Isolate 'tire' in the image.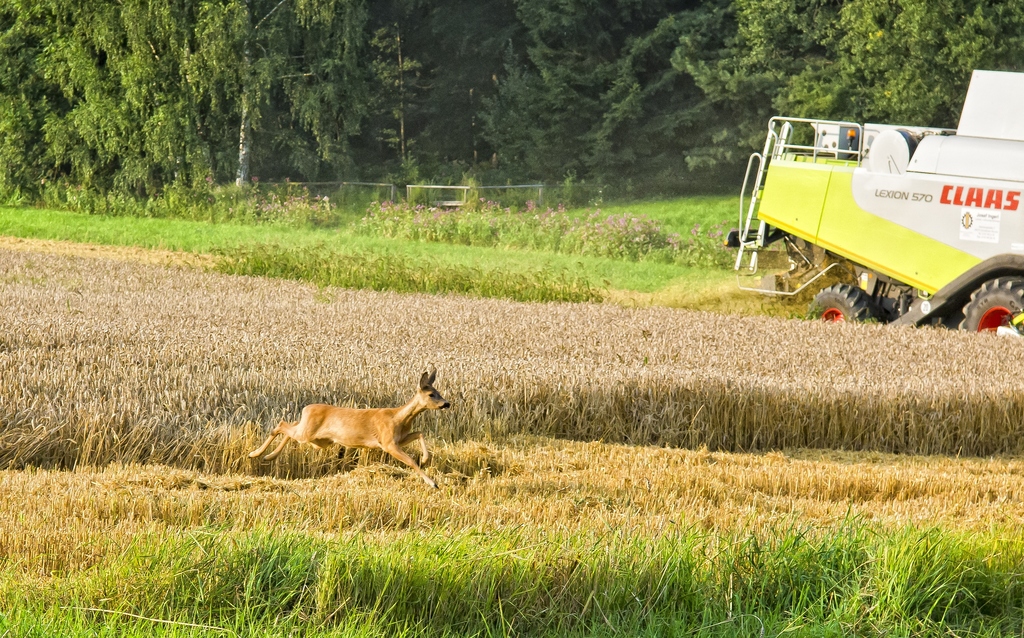
Isolated region: (804, 281, 880, 322).
